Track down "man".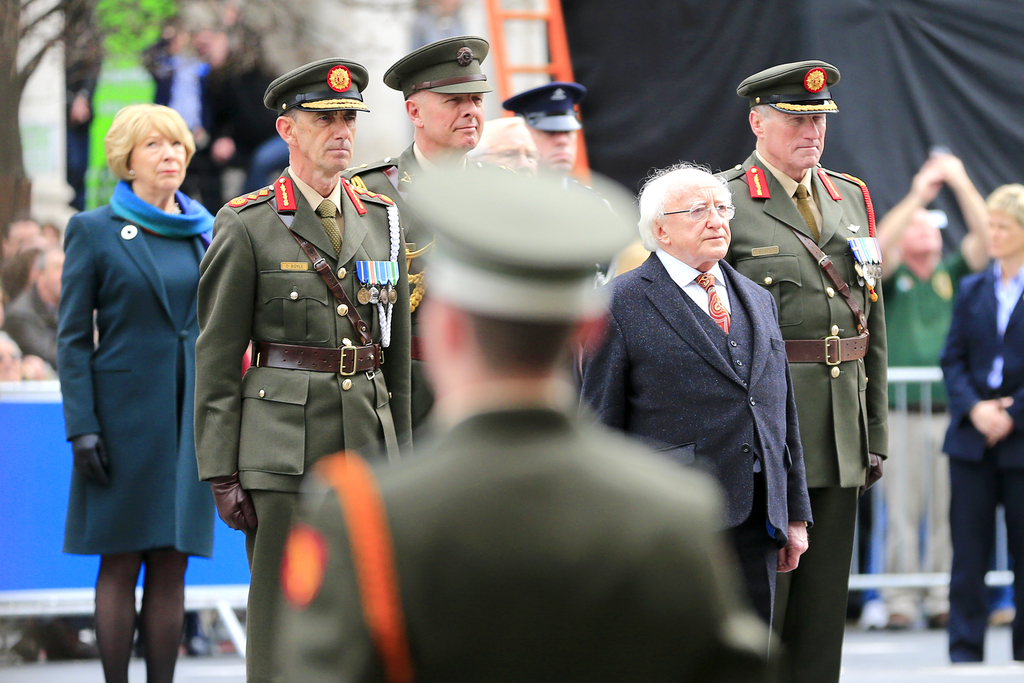
Tracked to {"left": 271, "top": 160, "right": 739, "bottom": 682}.
